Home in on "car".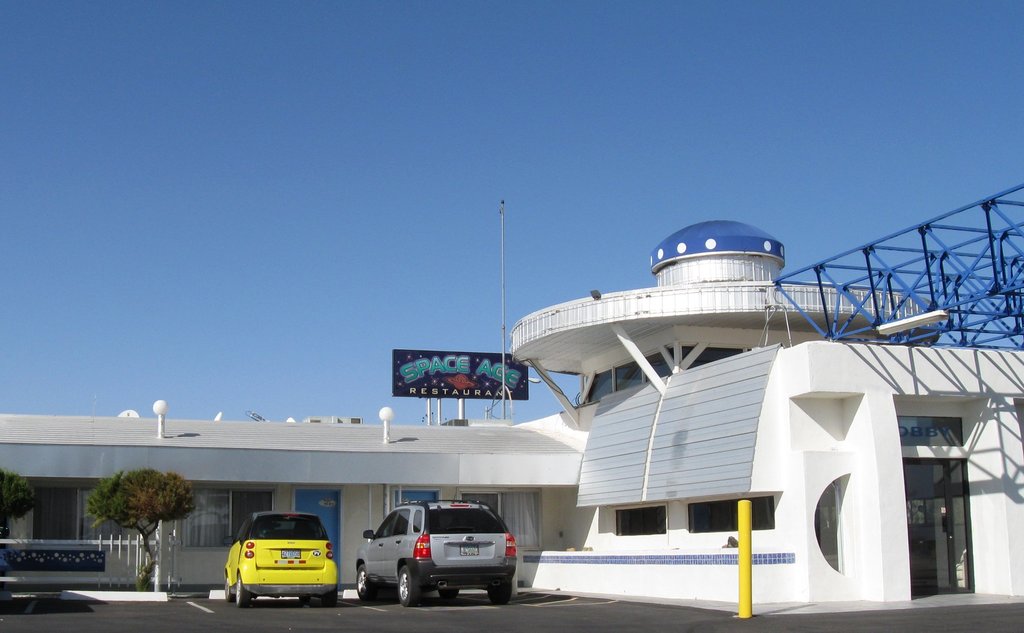
Homed in at x1=355 y1=495 x2=519 y2=610.
